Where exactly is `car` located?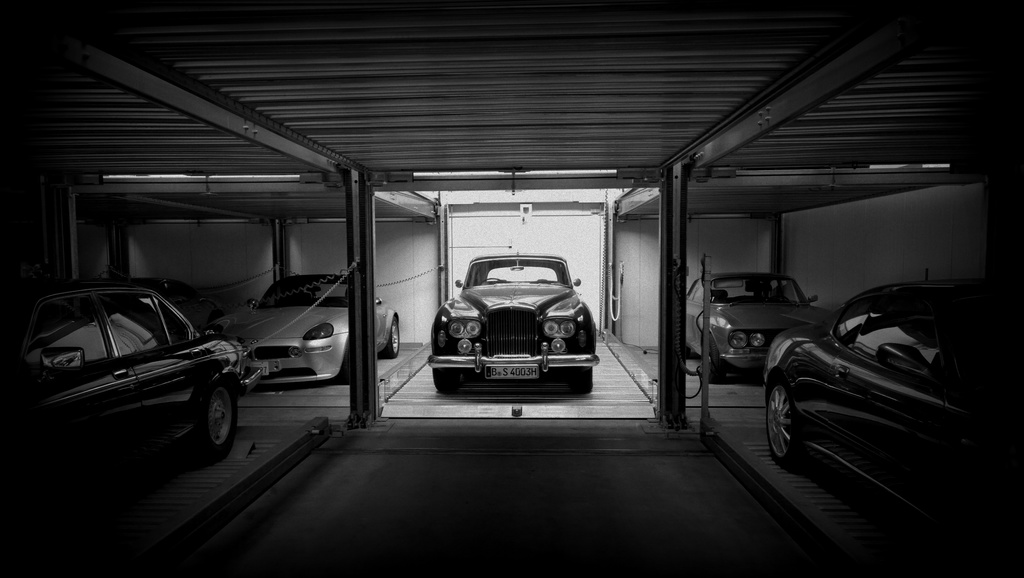
Its bounding box is box(219, 273, 399, 386).
